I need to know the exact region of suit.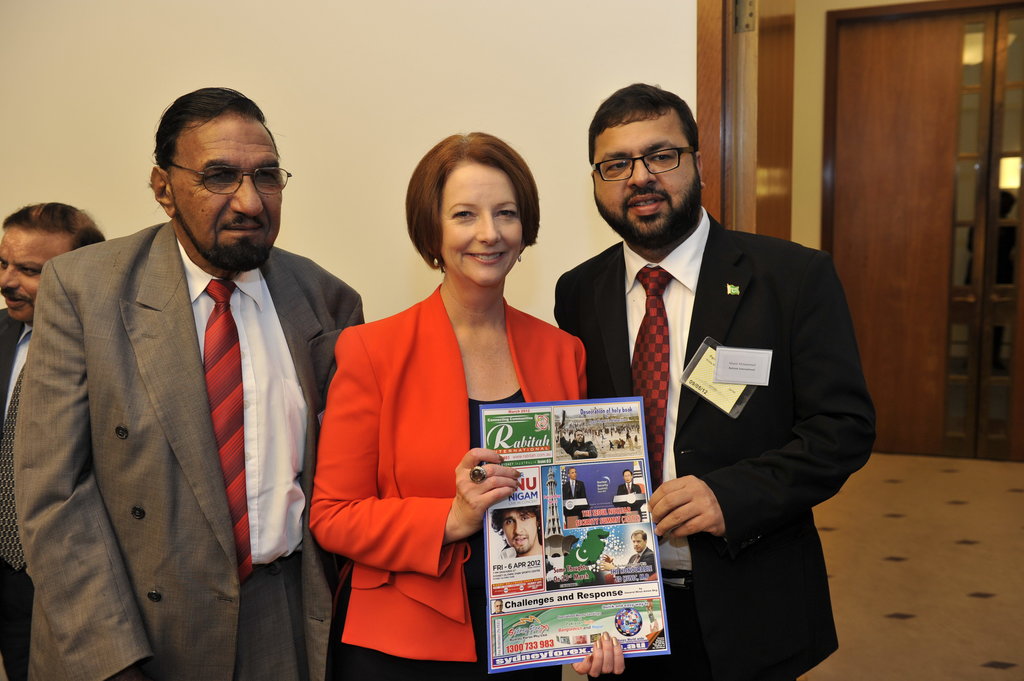
Region: [0, 303, 39, 677].
